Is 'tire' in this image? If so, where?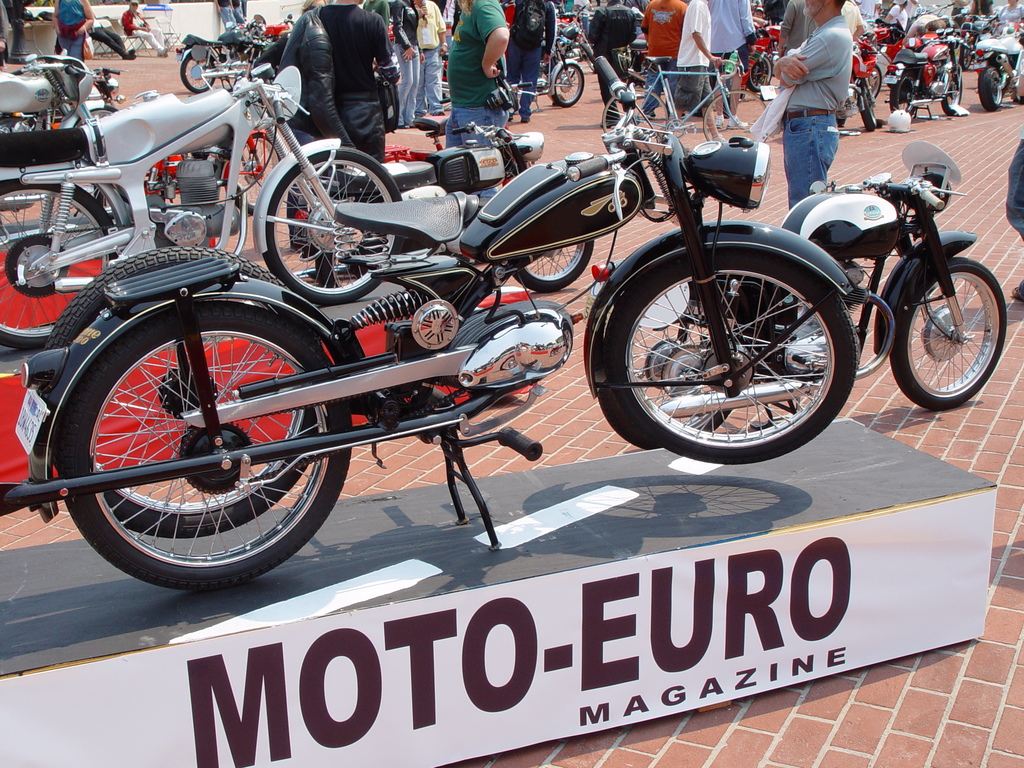
Yes, at 702:90:765:142.
